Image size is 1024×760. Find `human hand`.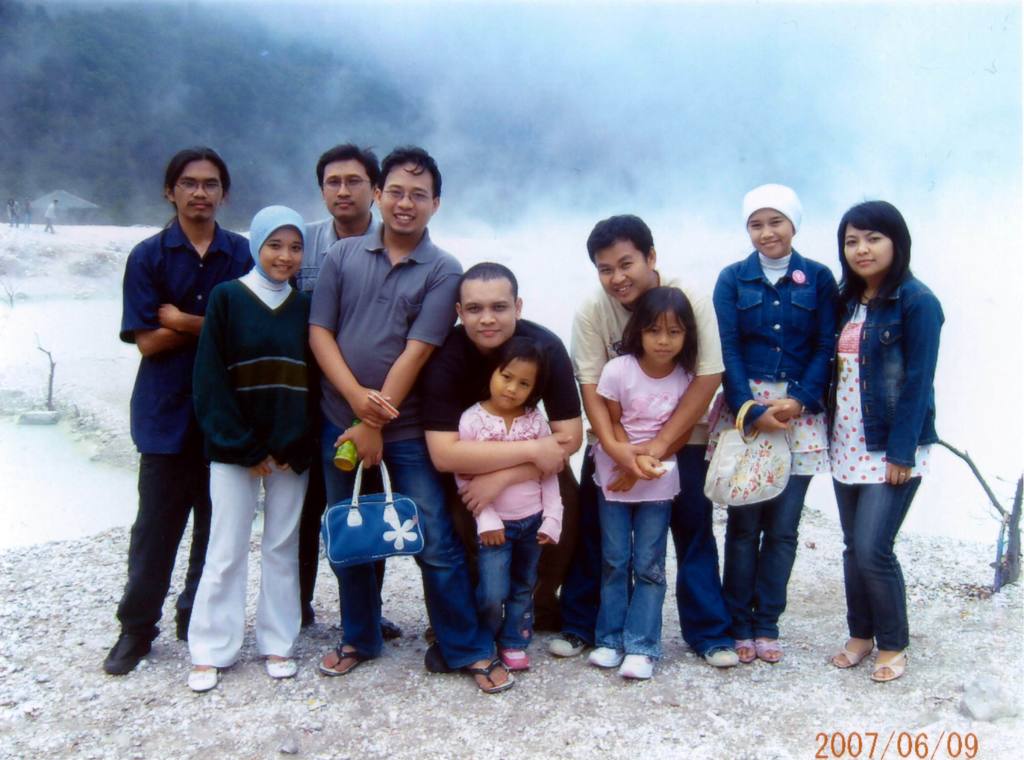
248/456/271/479.
